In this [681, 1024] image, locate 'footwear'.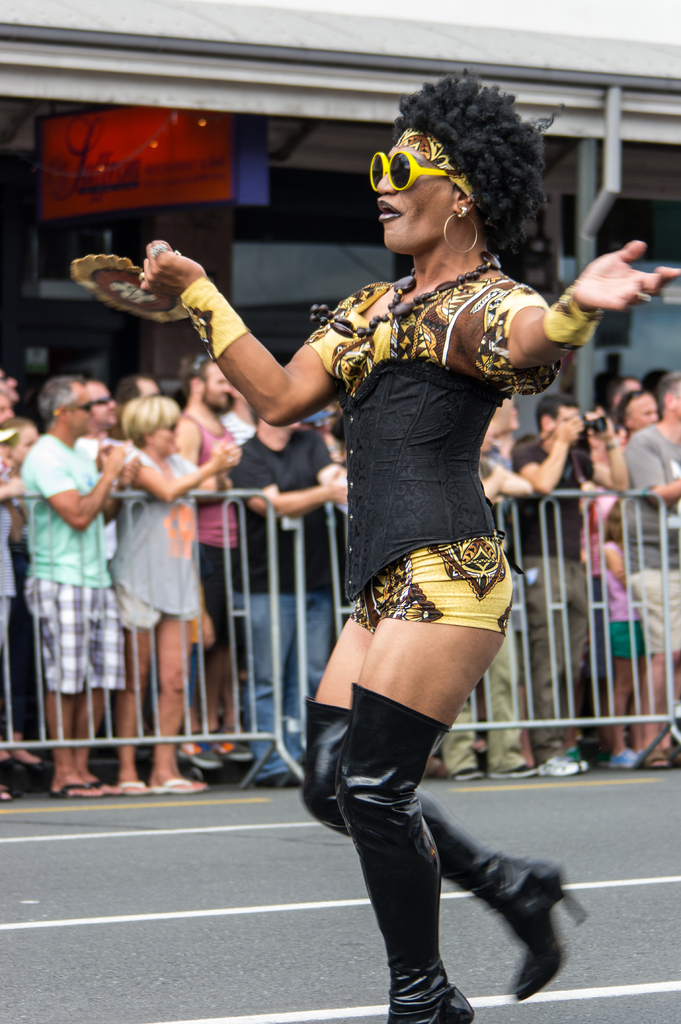
Bounding box: left=59, top=778, right=97, bottom=797.
